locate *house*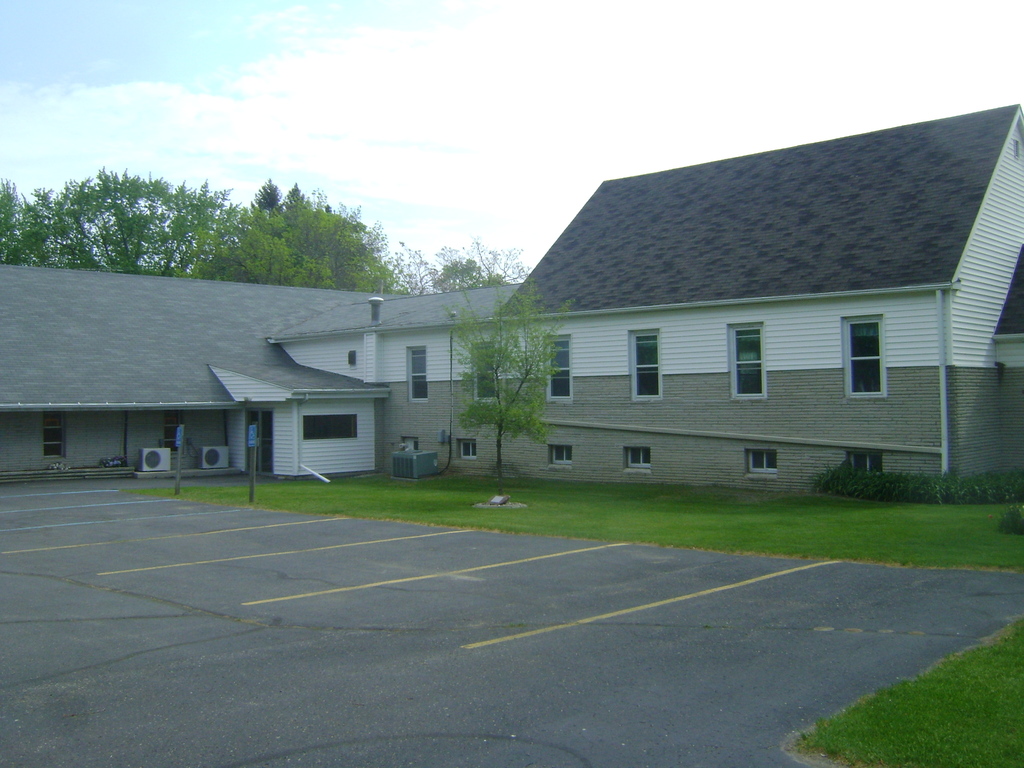
(0,100,1023,509)
